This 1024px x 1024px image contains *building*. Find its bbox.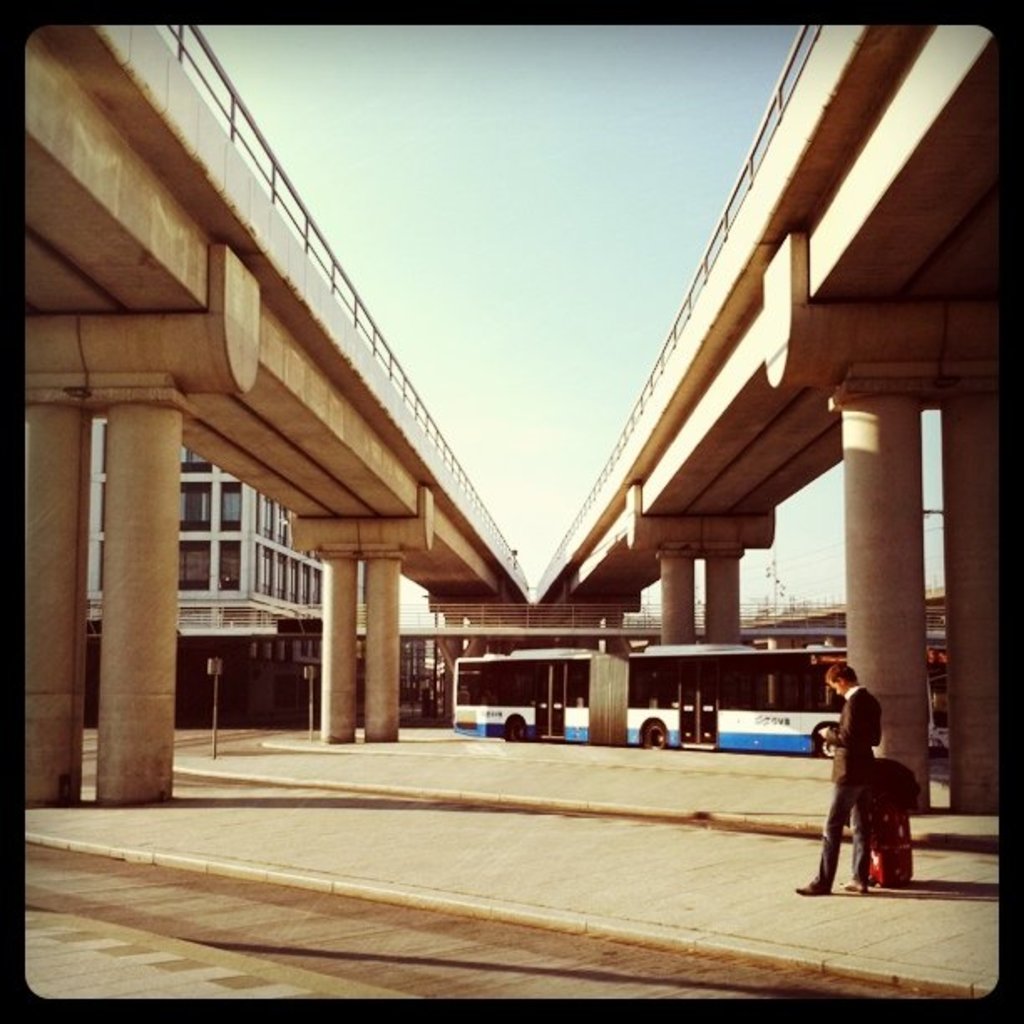
region(651, 587, 949, 641).
